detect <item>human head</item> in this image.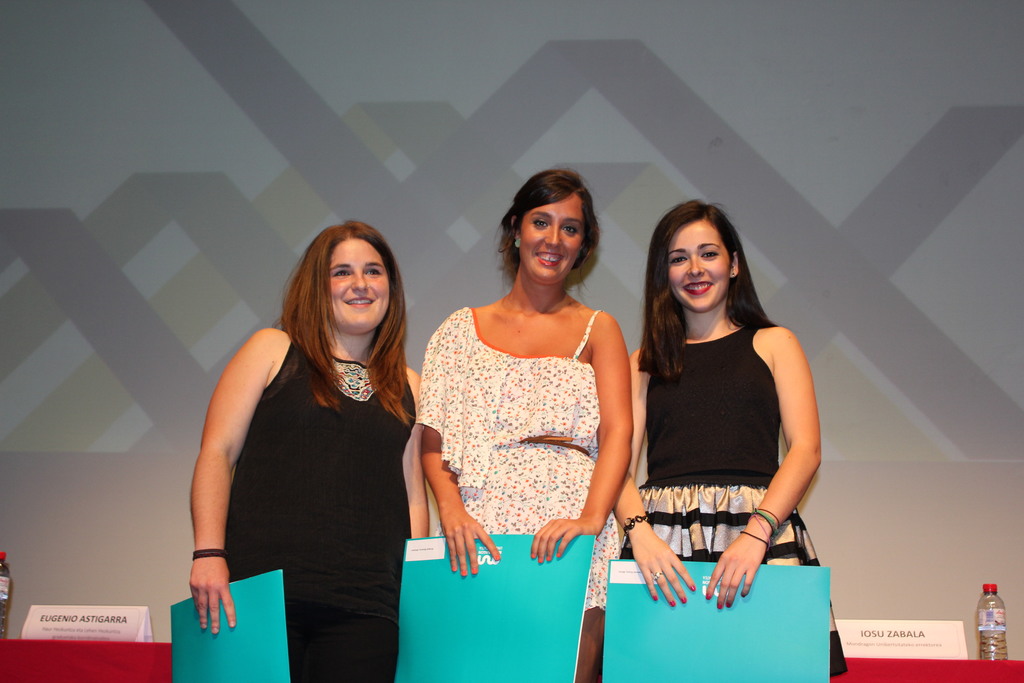
Detection: pyautogui.locateOnScreen(653, 197, 747, 313).
